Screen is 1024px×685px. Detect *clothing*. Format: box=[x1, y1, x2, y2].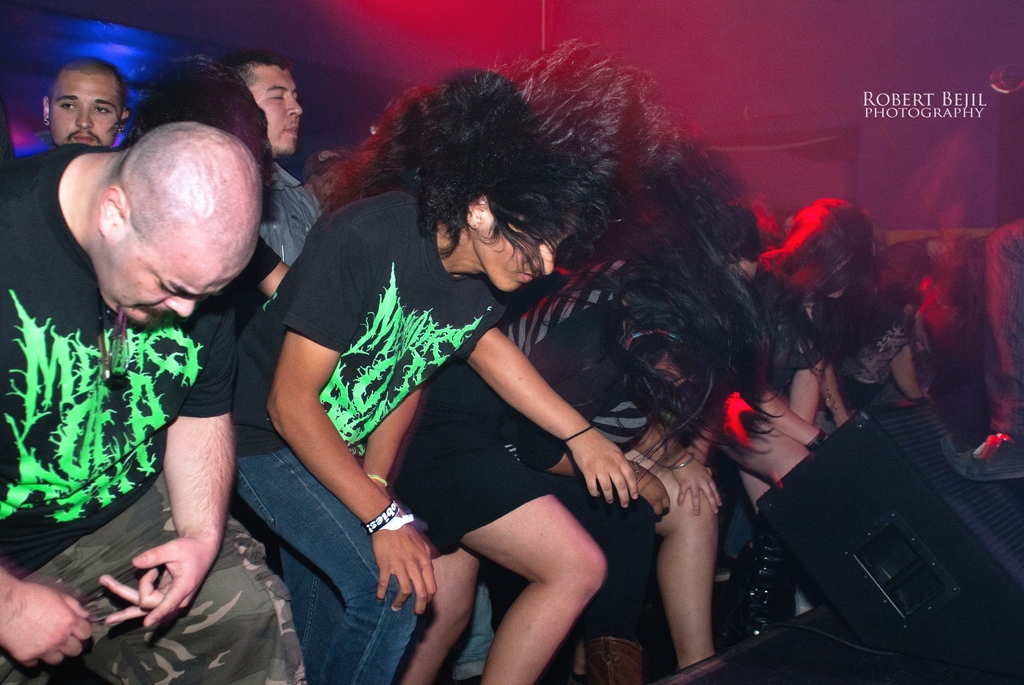
box=[0, 133, 307, 684].
